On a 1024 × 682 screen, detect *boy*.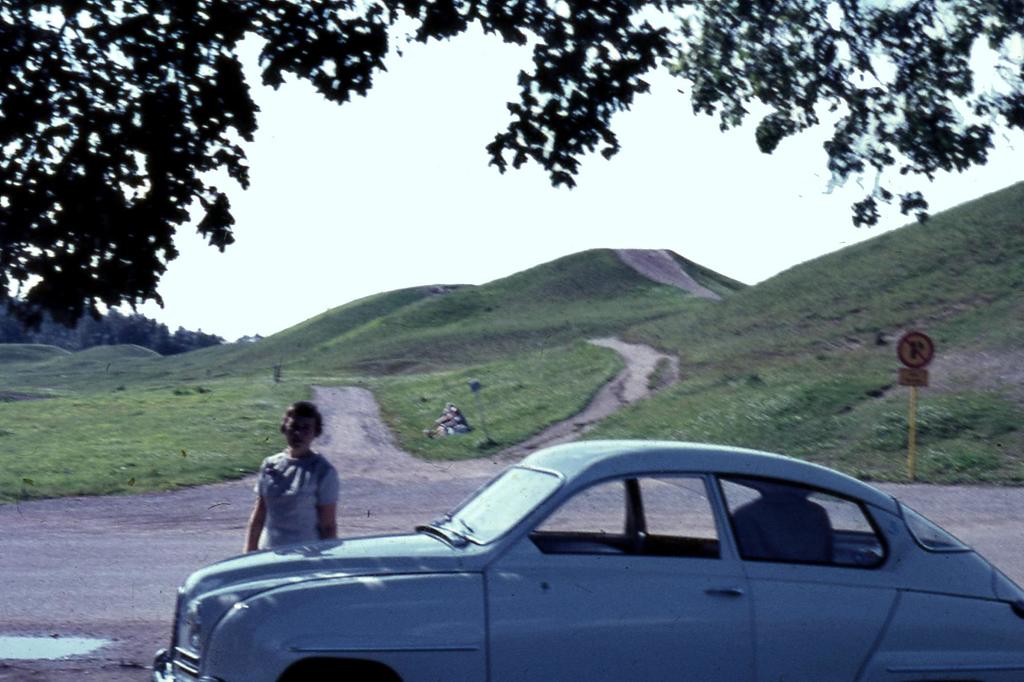
{"left": 237, "top": 403, "right": 333, "bottom": 548}.
